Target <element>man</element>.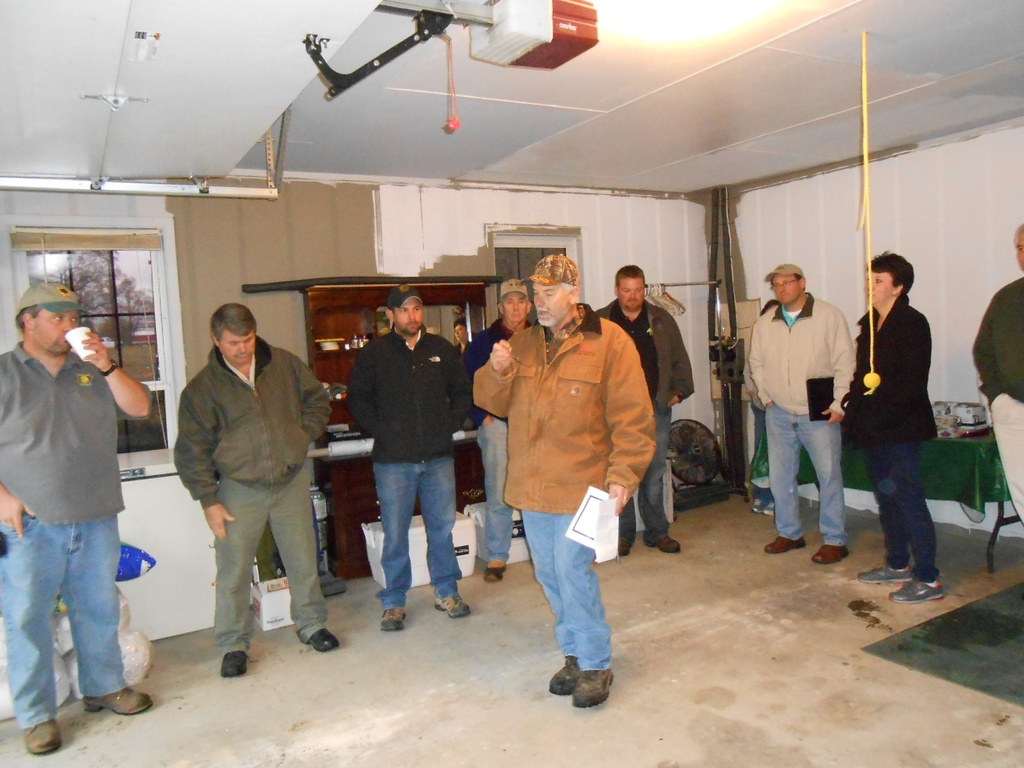
Target region: l=346, t=282, r=465, b=639.
